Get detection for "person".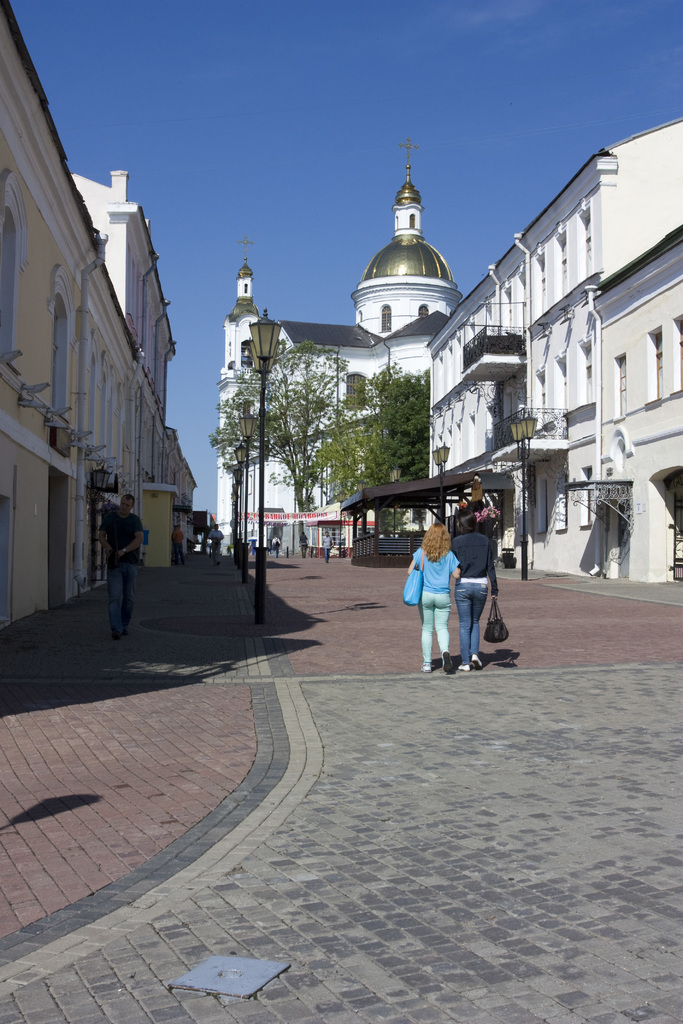
Detection: bbox=[444, 502, 502, 671].
